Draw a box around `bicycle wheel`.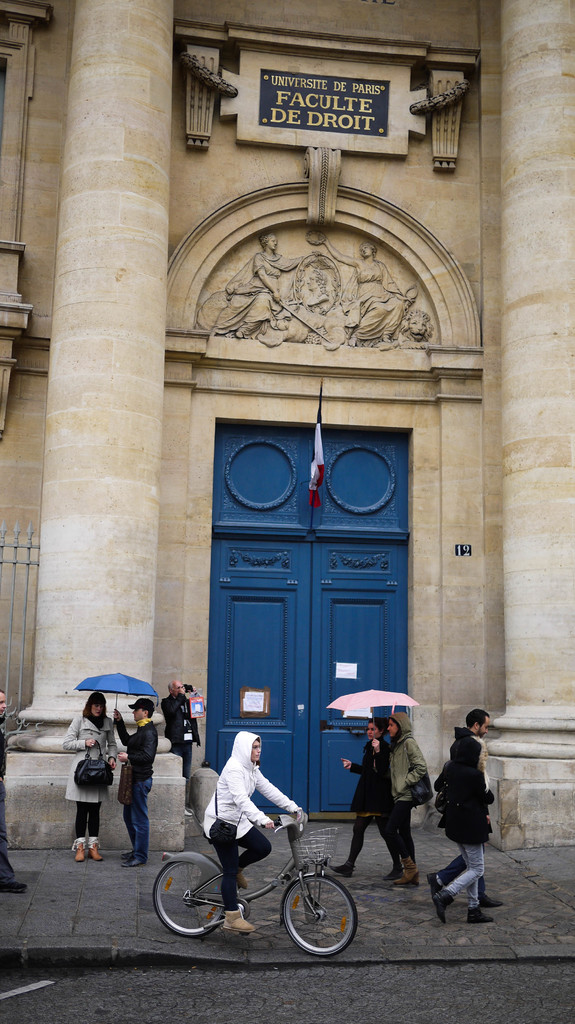
pyautogui.locateOnScreen(150, 861, 224, 941).
